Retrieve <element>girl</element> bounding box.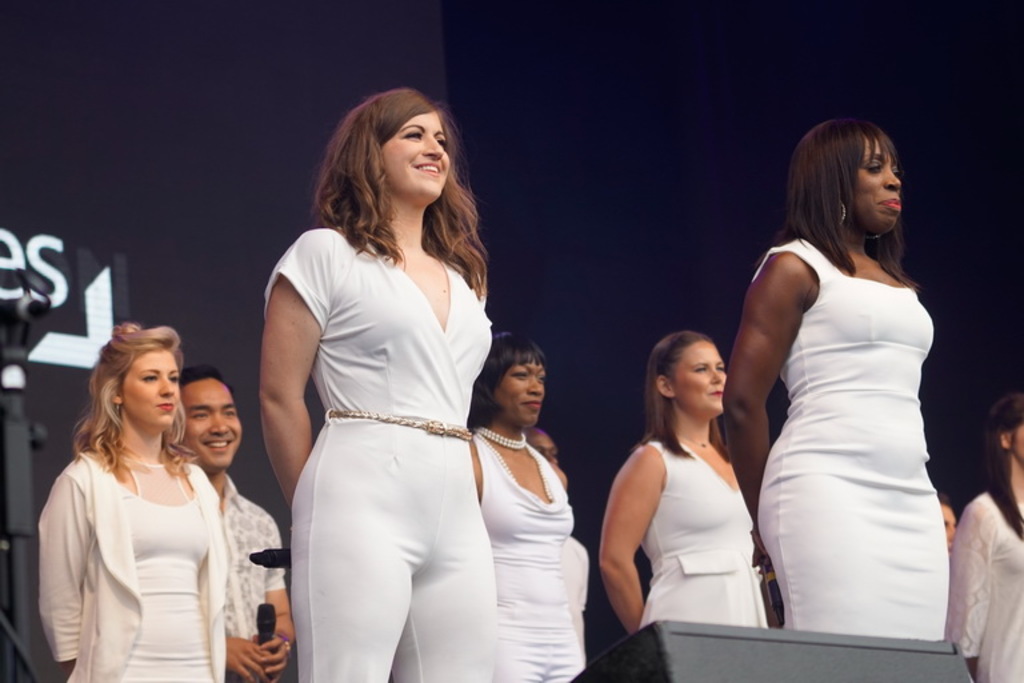
Bounding box: select_region(596, 328, 768, 628).
